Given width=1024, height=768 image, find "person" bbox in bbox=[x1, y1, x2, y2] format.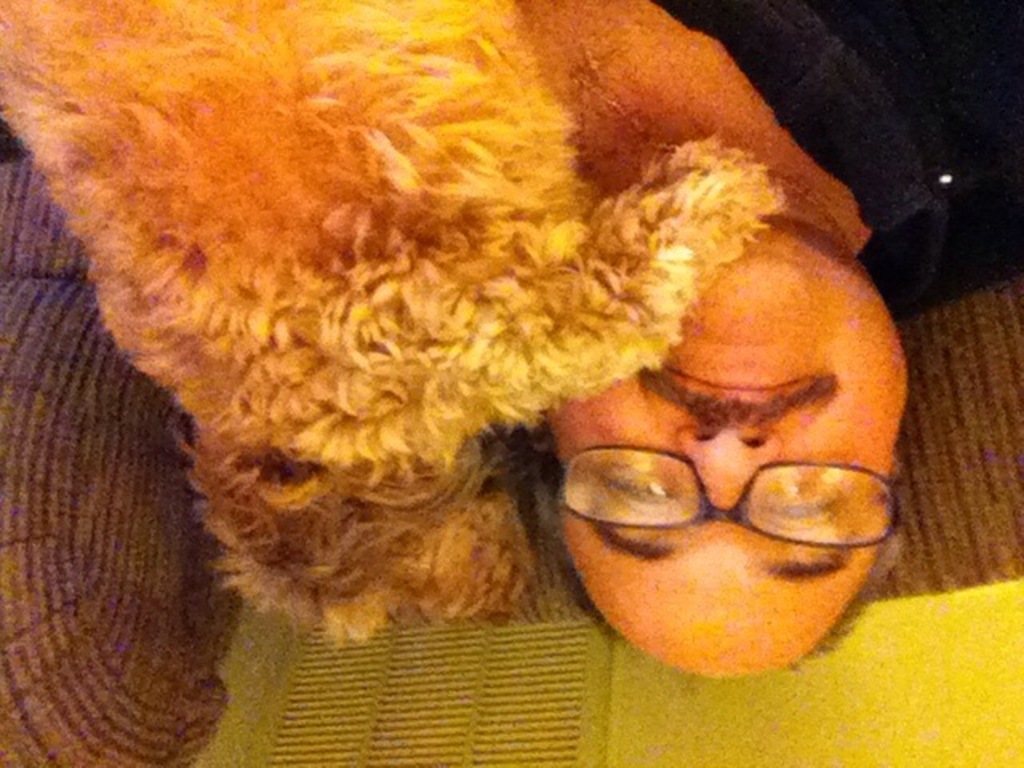
bbox=[510, 0, 1022, 675].
